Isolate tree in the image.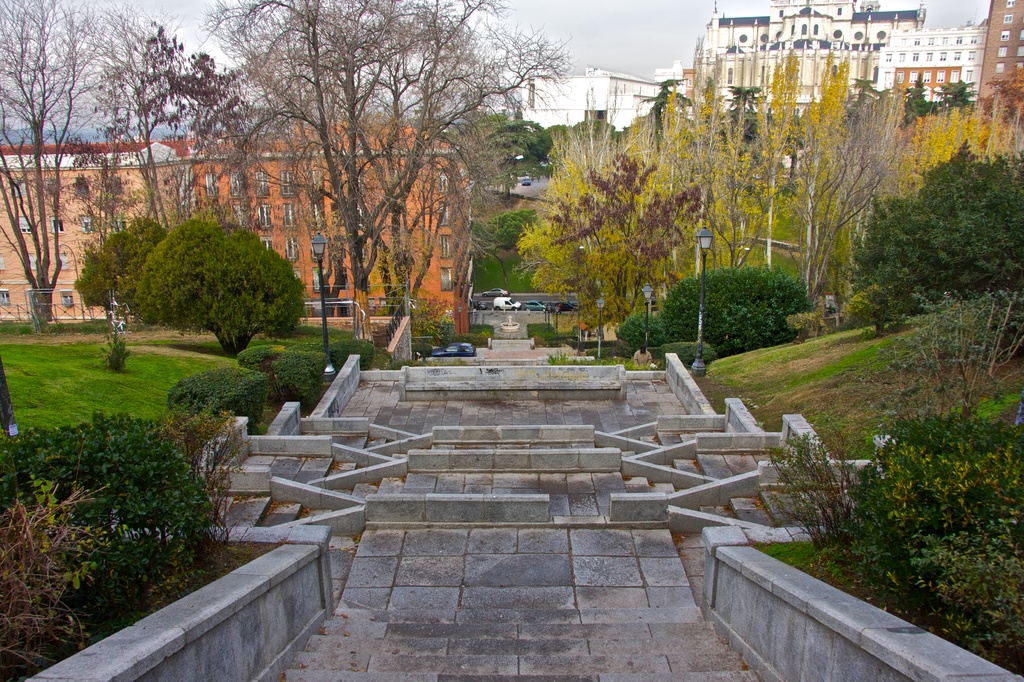
Isolated region: (x1=931, y1=78, x2=982, y2=106).
